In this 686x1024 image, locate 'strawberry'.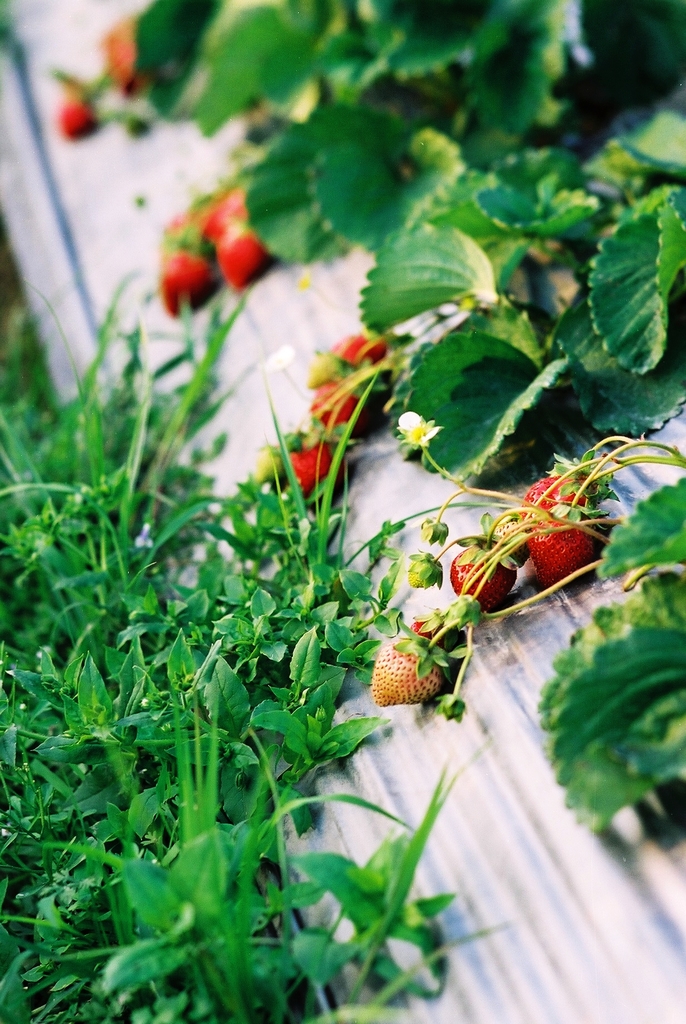
Bounding box: bbox=[453, 544, 512, 619].
